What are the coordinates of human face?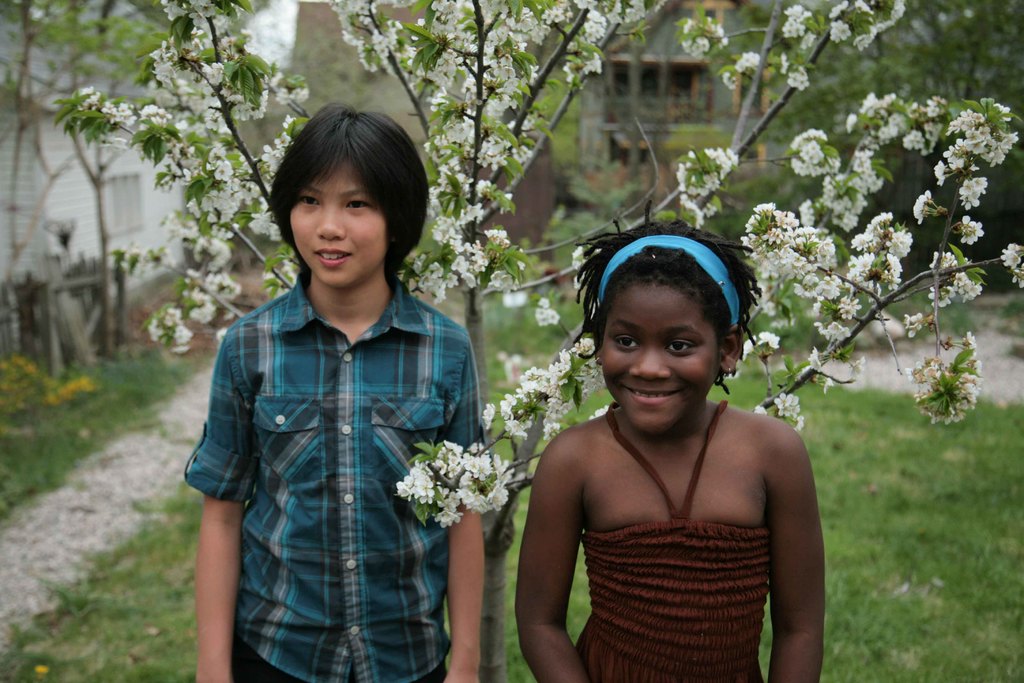
x1=602 y1=289 x2=714 y2=432.
